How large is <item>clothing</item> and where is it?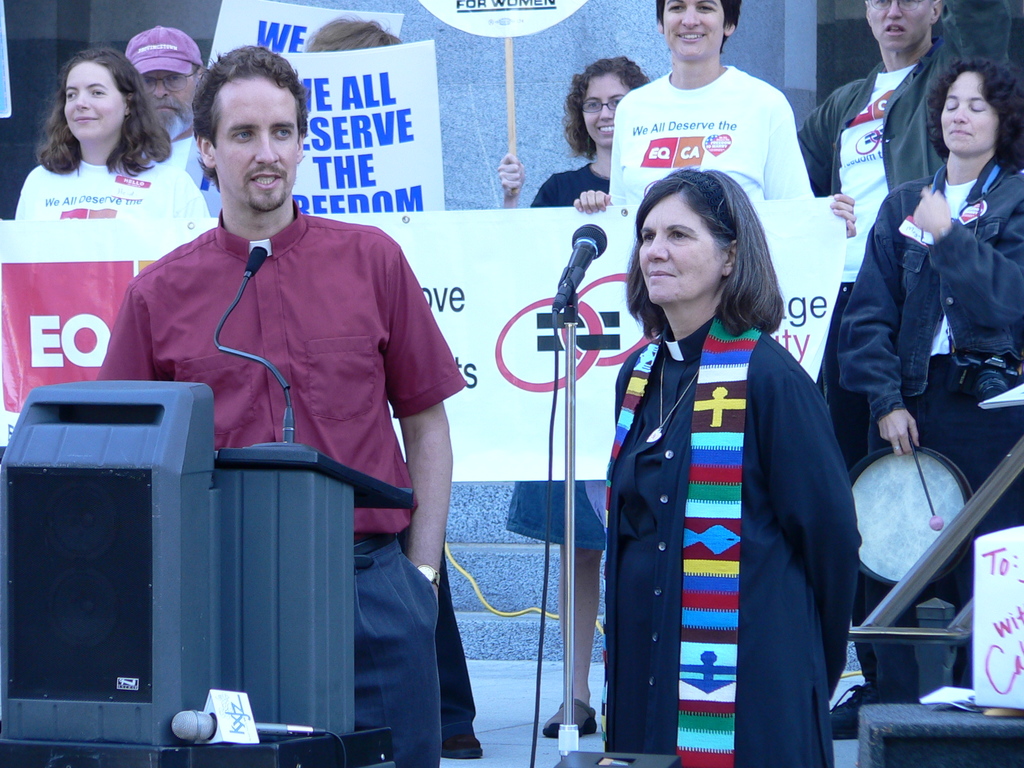
Bounding box: detection(790, 42, 959, 321).
